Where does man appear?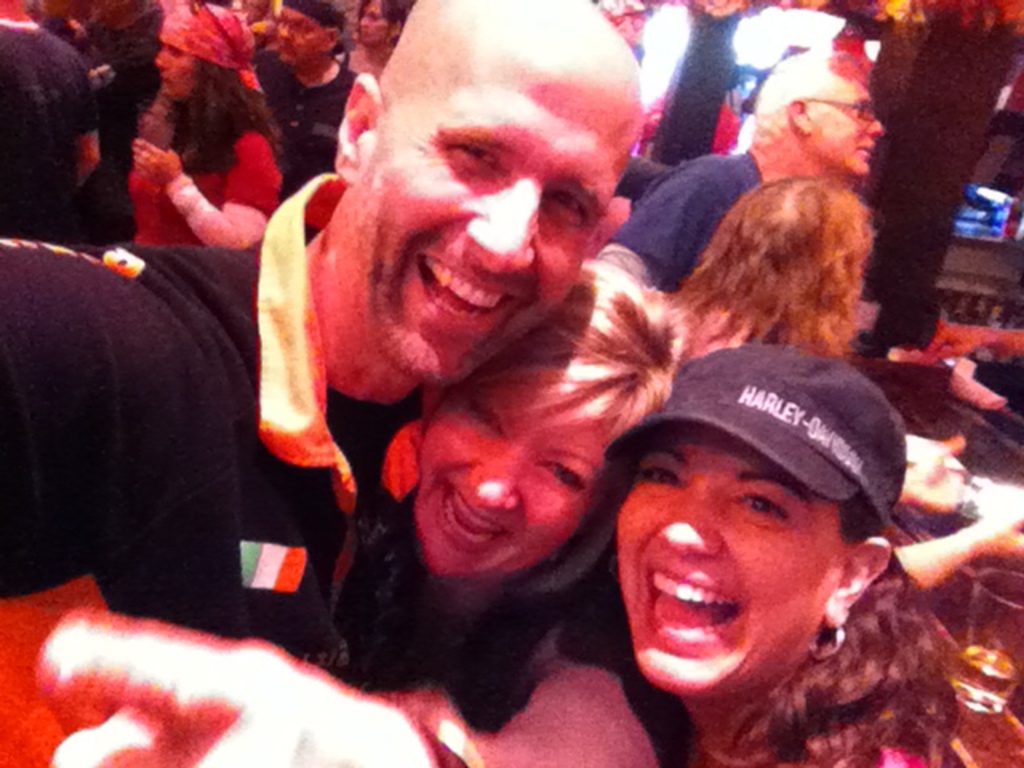
Appears at x1=600 y1=51 x2=882 y2=290.
